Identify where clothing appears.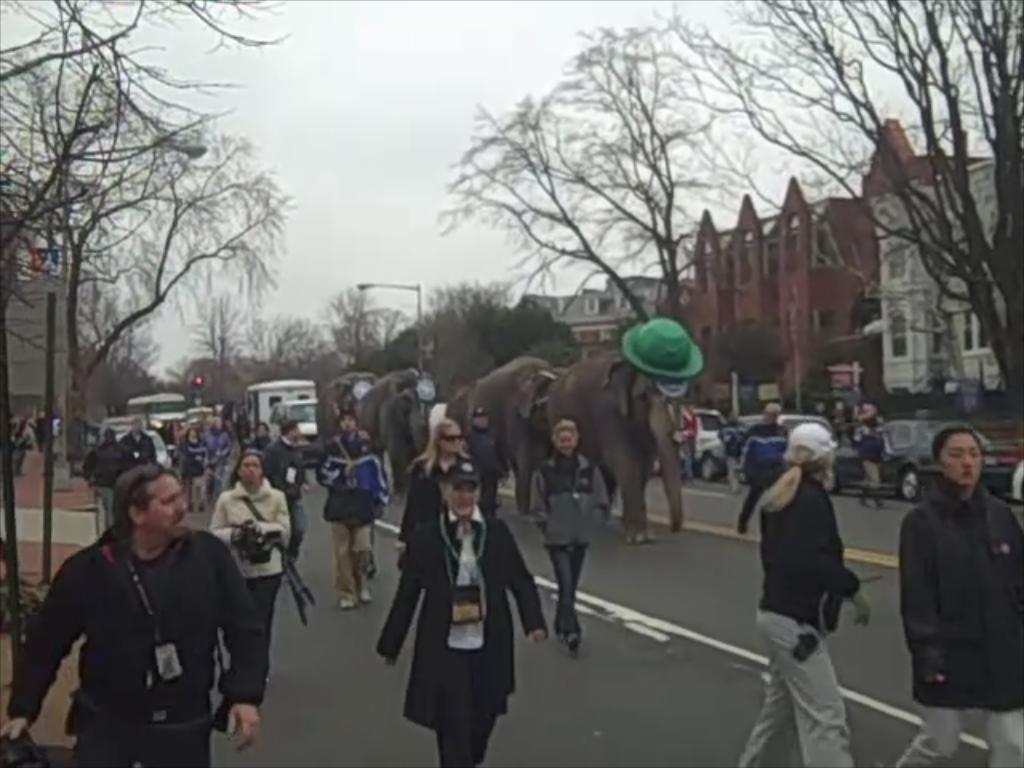
Appears at [197,482,290,728].
